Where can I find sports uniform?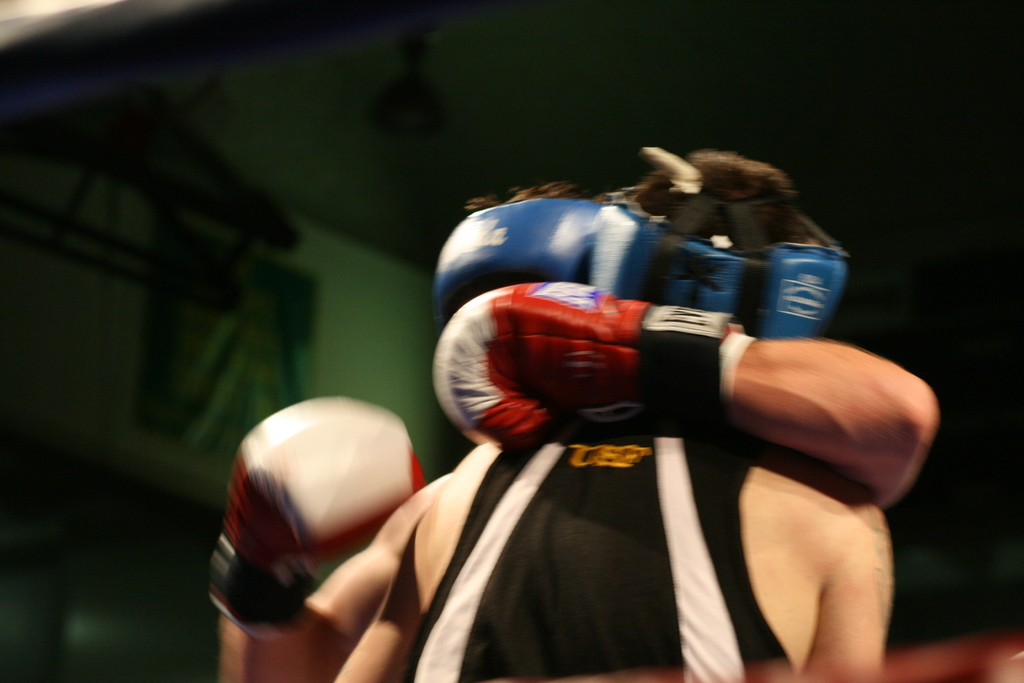
You can find it at 408 413 801 682.
